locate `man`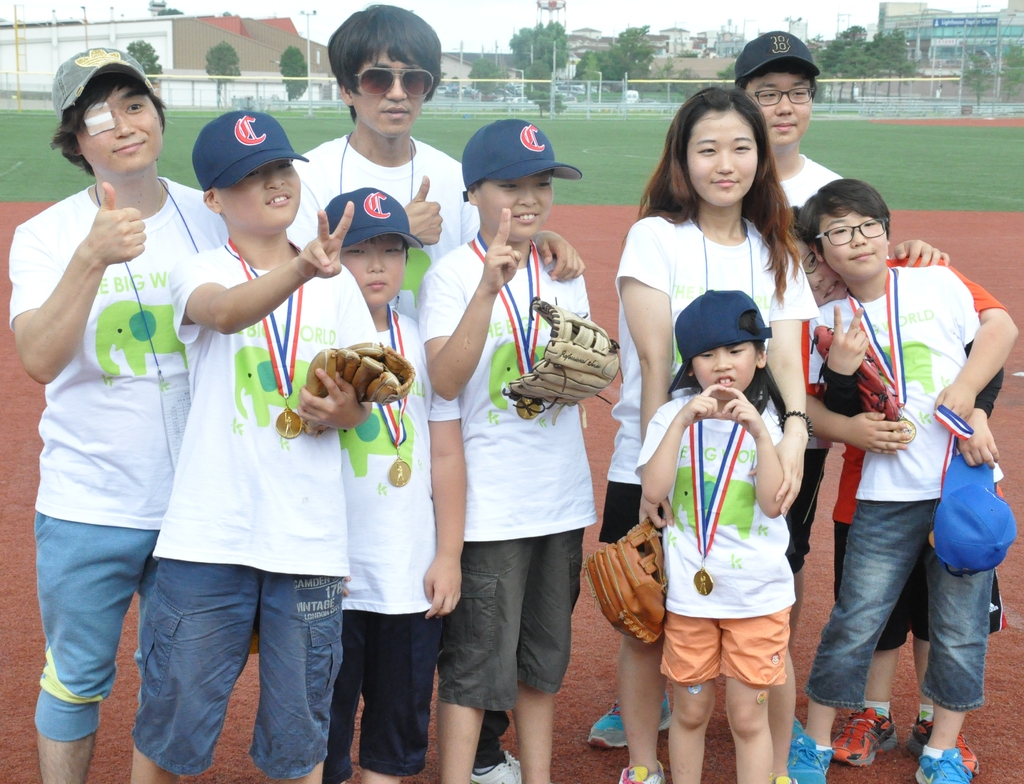
l=8, t=45, r=229, b=781
